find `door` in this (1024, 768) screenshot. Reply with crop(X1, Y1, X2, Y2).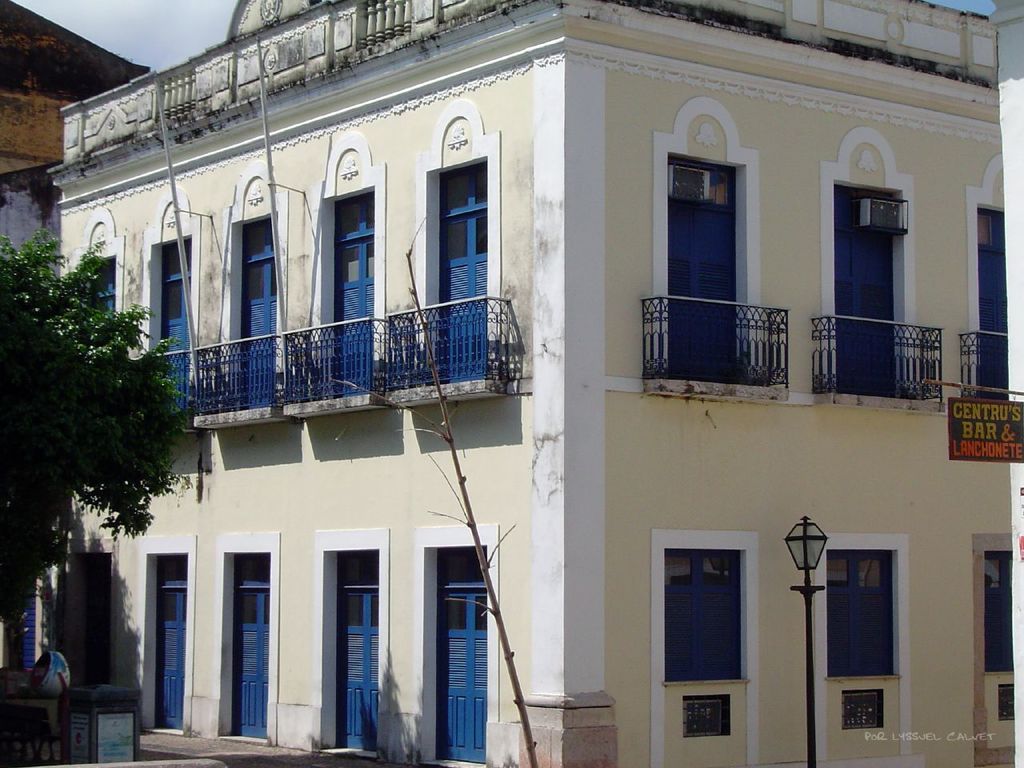
crop(448, 582, 490, 767).
